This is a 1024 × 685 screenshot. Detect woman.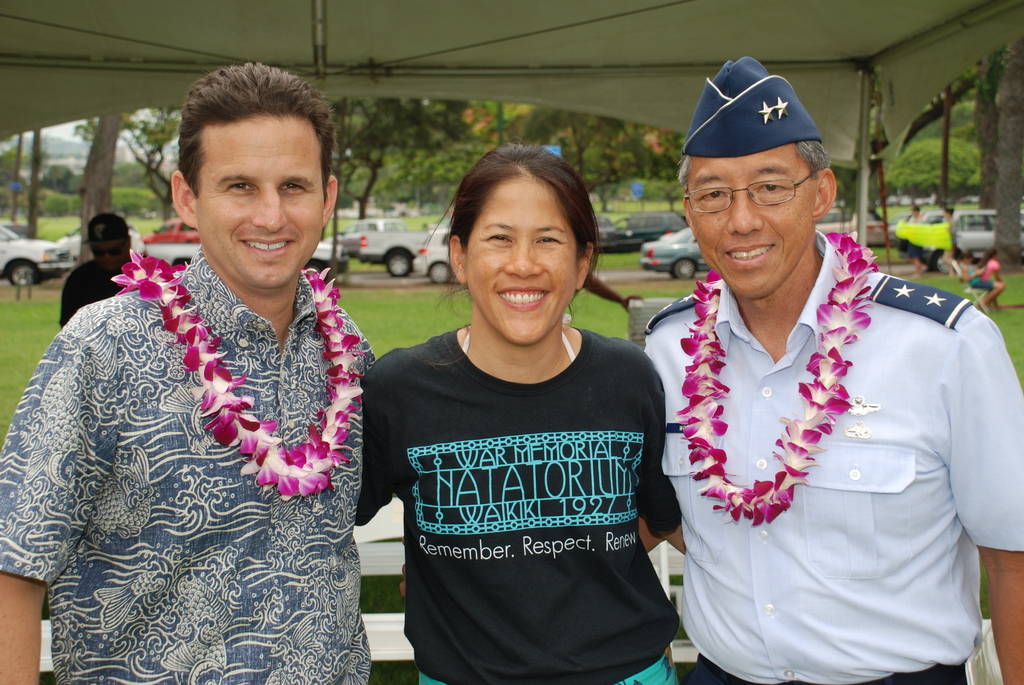
(x1=340, y1=139, x2=680, y2=668).
